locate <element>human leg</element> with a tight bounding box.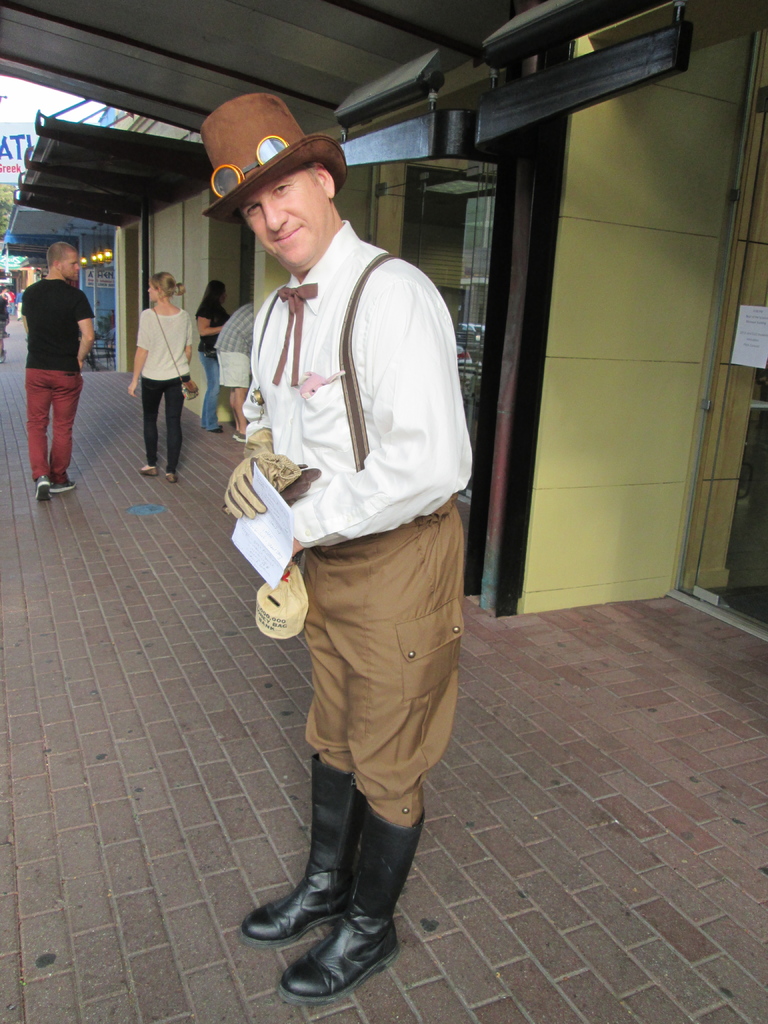
[236,536,355,937].
